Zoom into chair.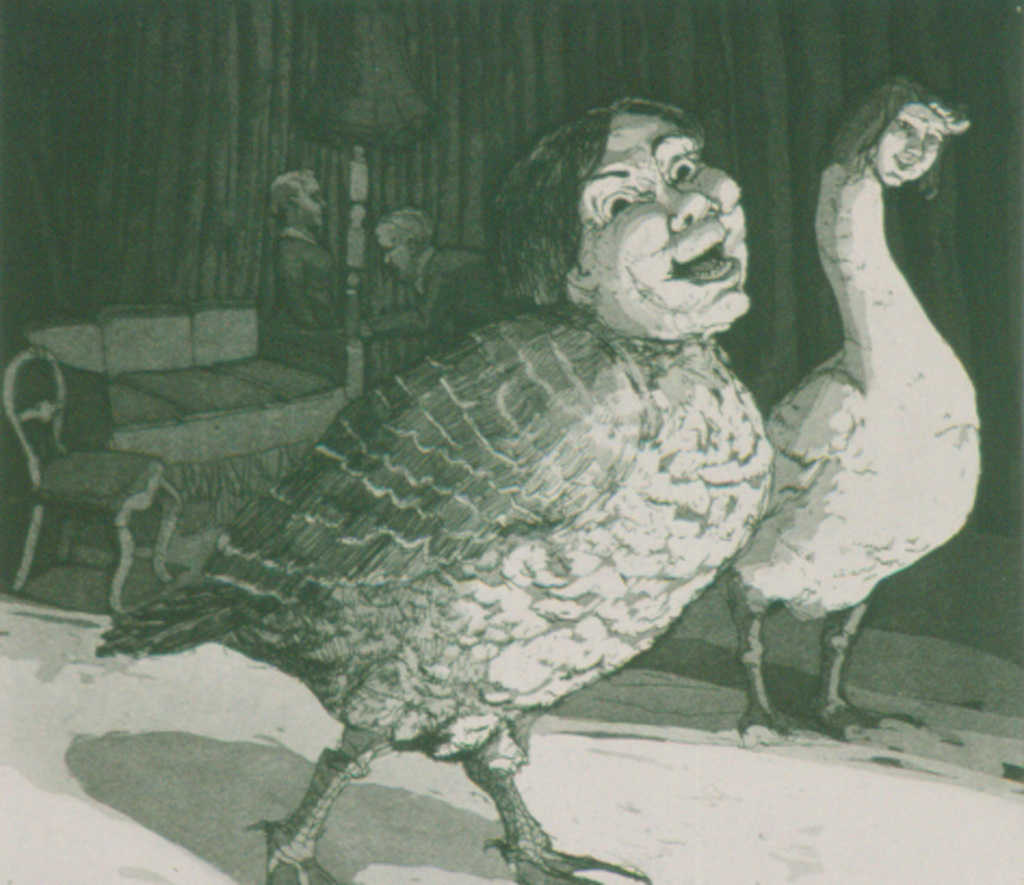
Zoom target: {"x1": 5, "y1": 345, "x2": 191, "y2": 615}.
